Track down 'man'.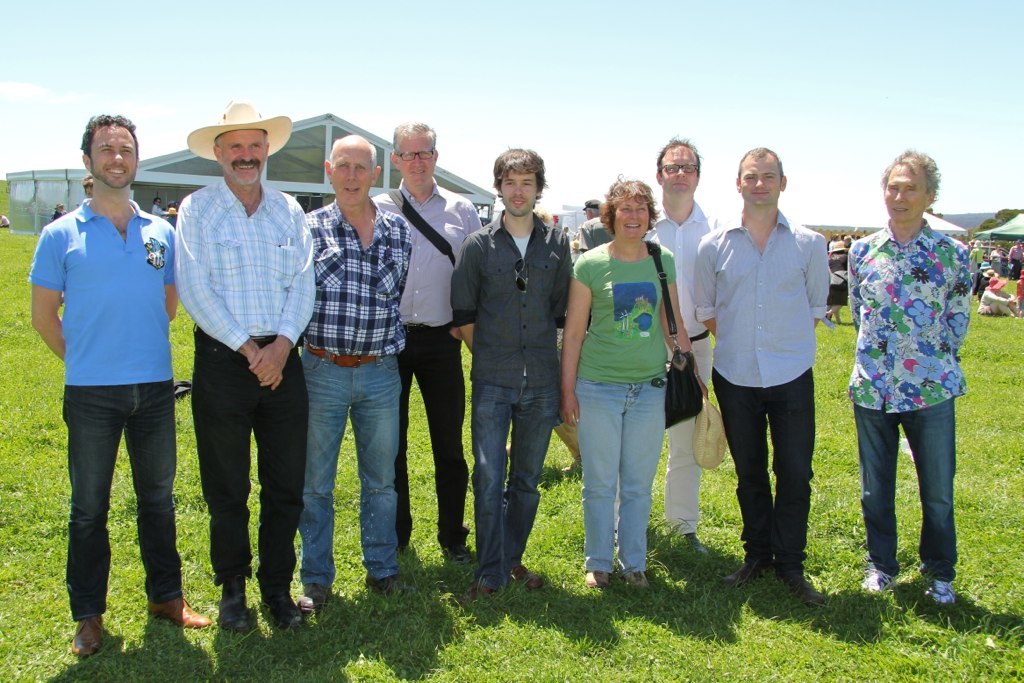
Tracked to detection(445, 151, 577, 598).
